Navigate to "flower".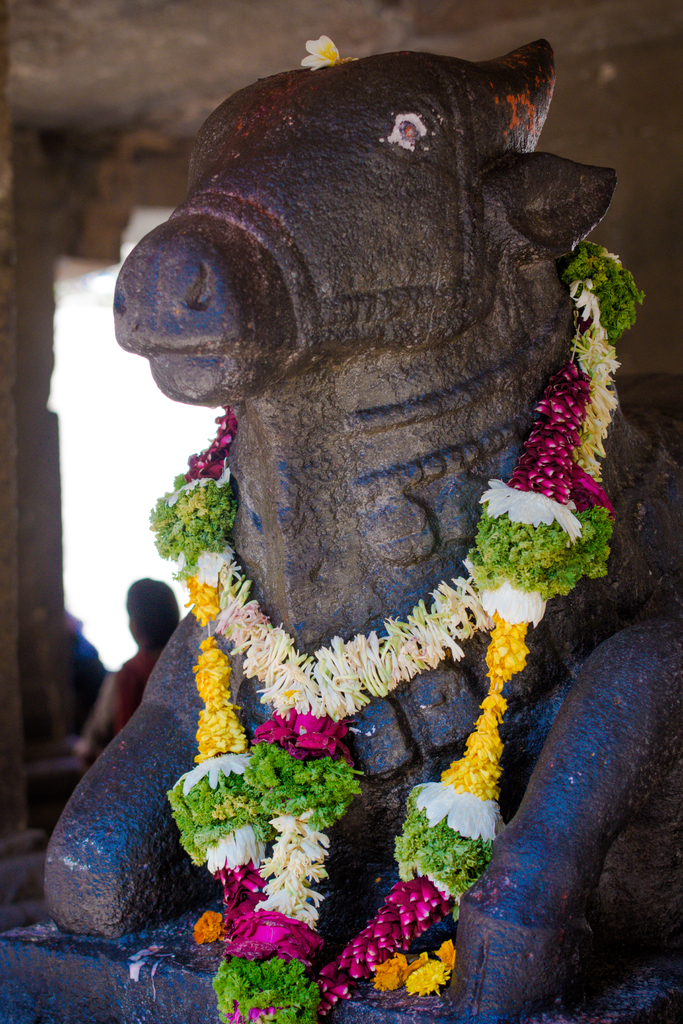
Navigation target: {"left": 299, "top": 35, "right": 343, "bottom": 73}.
